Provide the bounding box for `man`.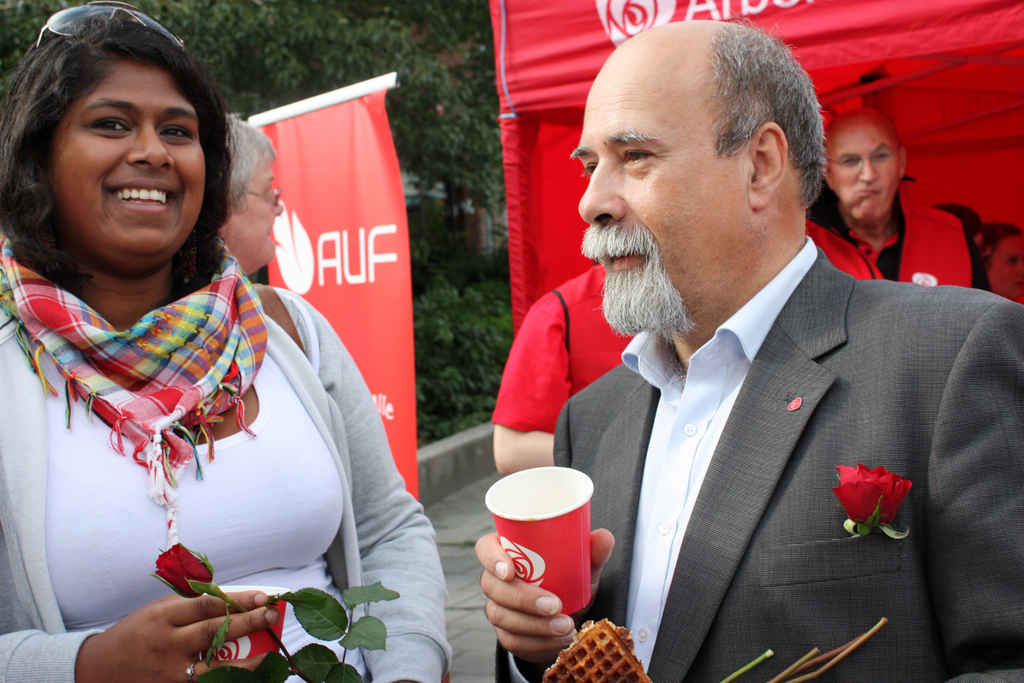
bbox=(214, 107, 283, 277).
